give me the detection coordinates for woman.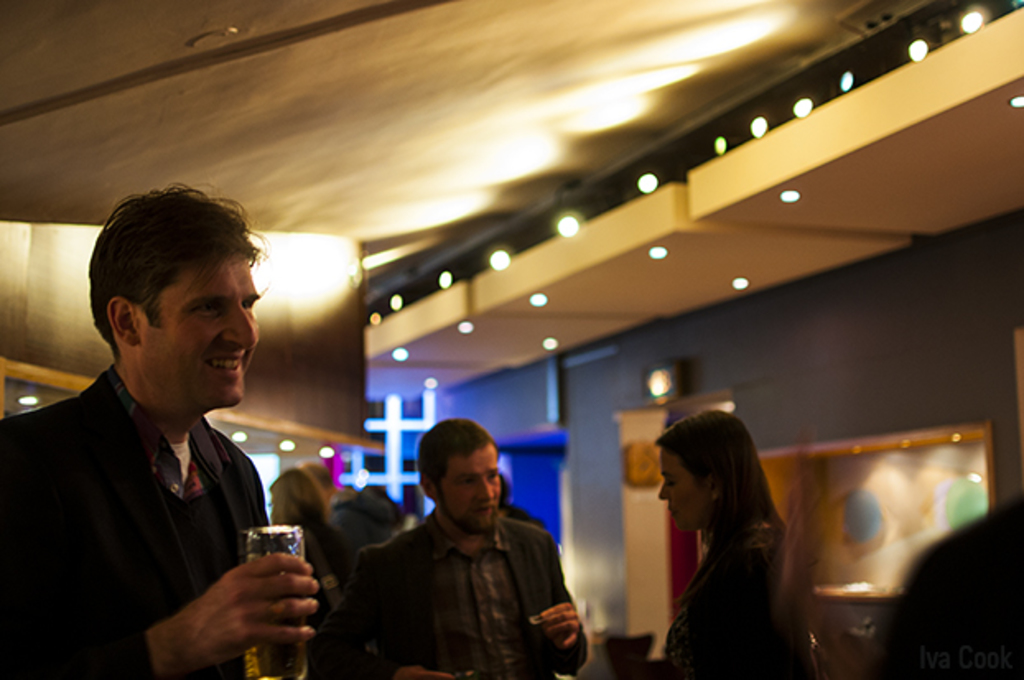
BBox(267, 464, 356, 678).
